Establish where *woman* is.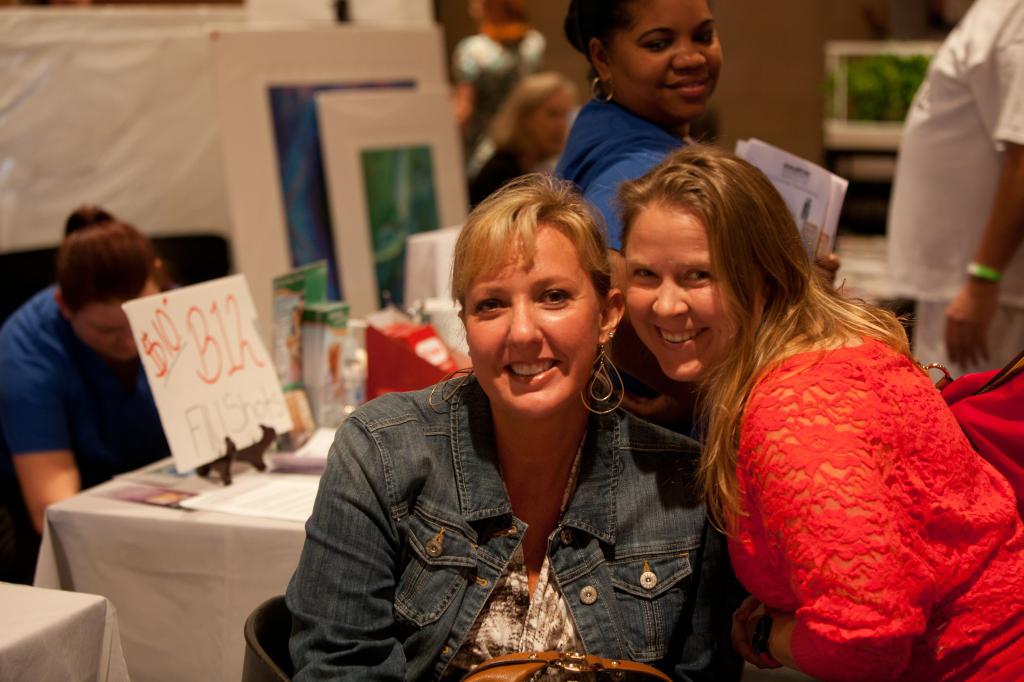
Established at detection(556, 0, 852, 276).
